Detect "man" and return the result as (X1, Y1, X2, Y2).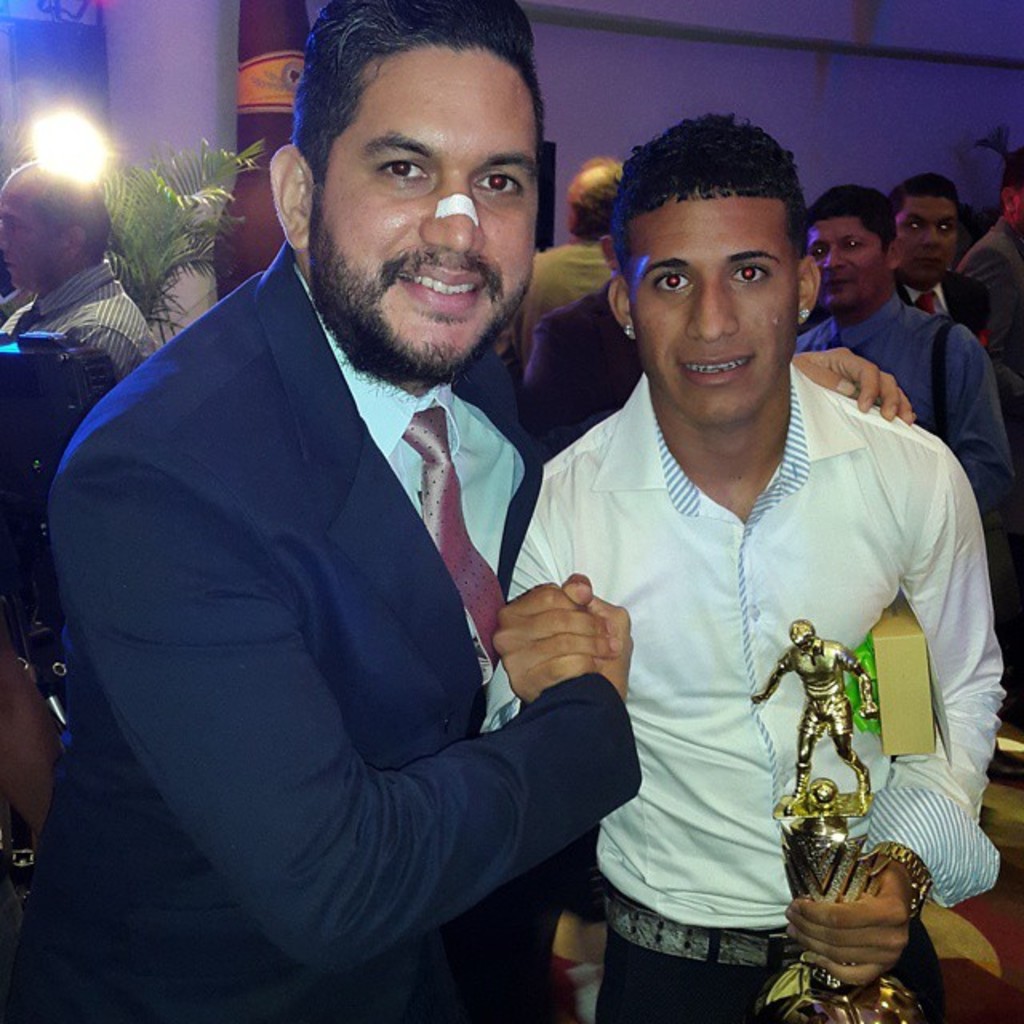
(739, 613, 883, 814).
